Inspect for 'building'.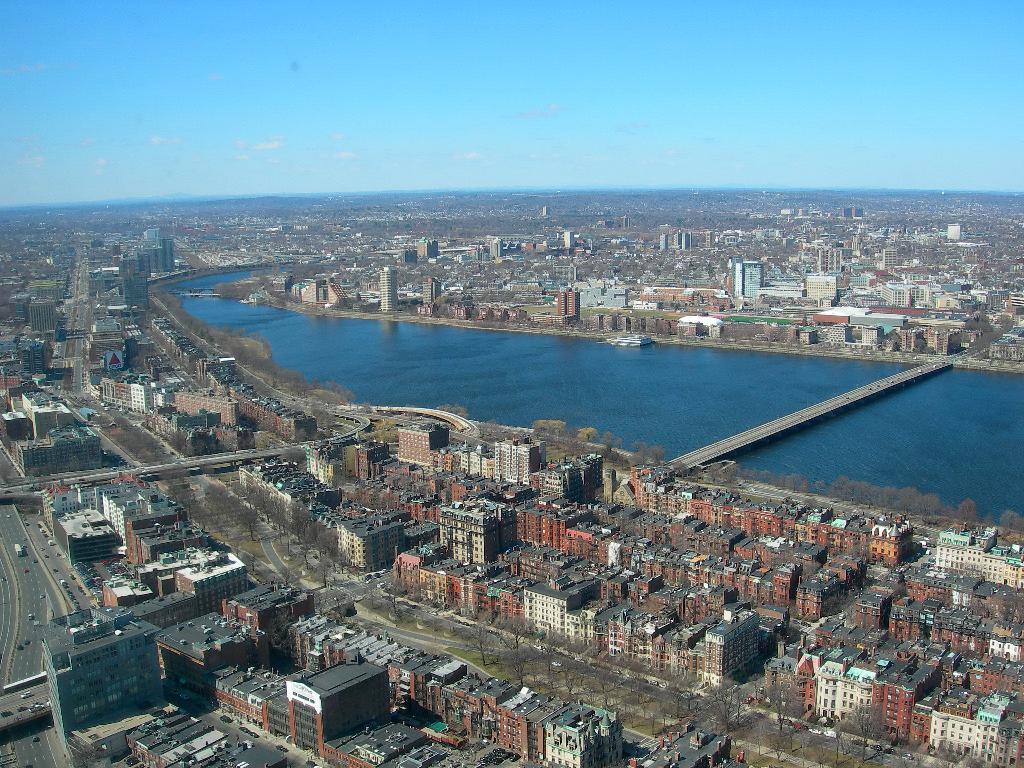
Inspection: x1=732 y1=261 x2=765 y2=303.
